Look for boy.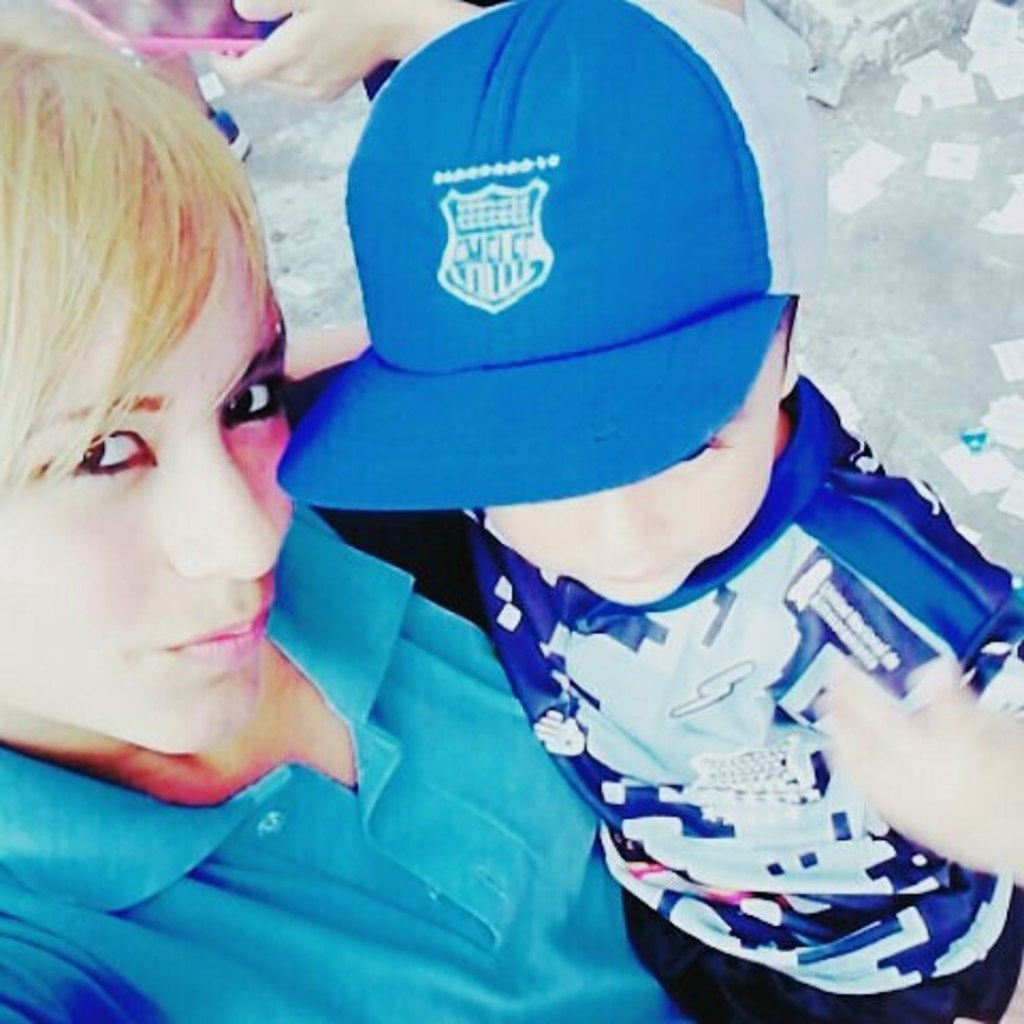
Found: select_region(271, 0, 1022, 1022).
